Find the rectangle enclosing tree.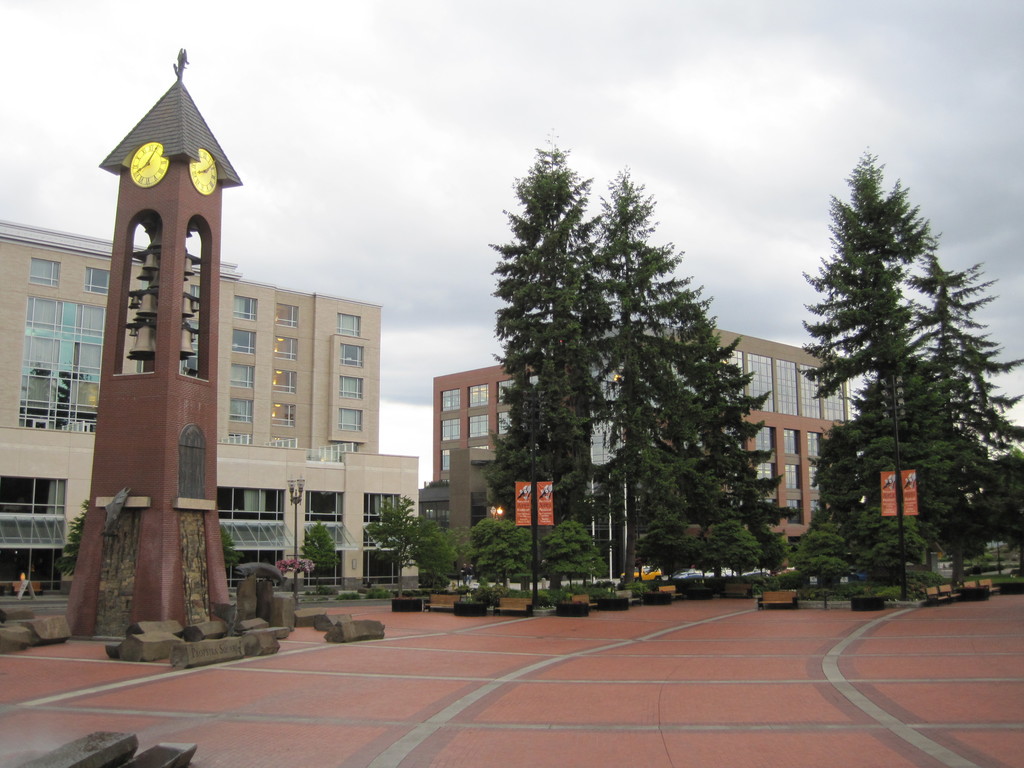
BBox(216, 525, 247, 572).
